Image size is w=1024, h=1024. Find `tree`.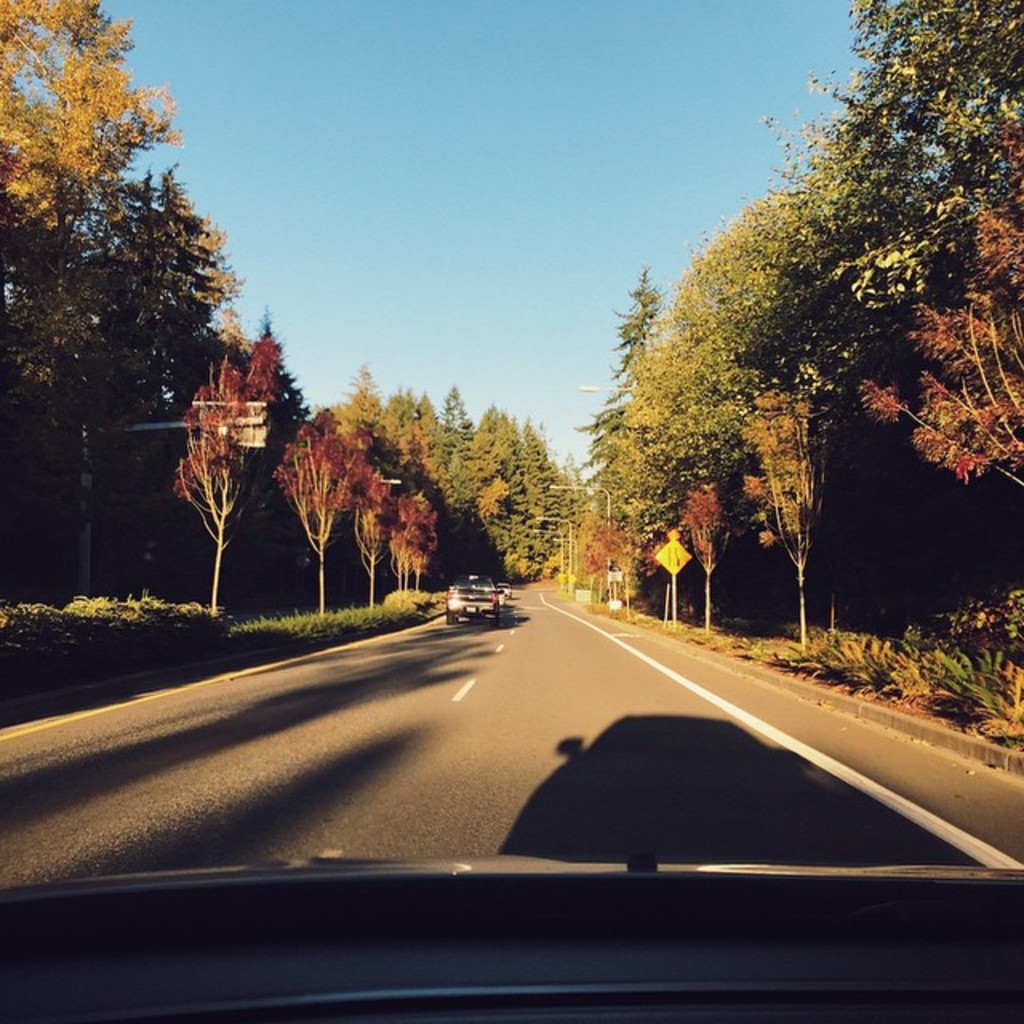
78/163/235/506.
